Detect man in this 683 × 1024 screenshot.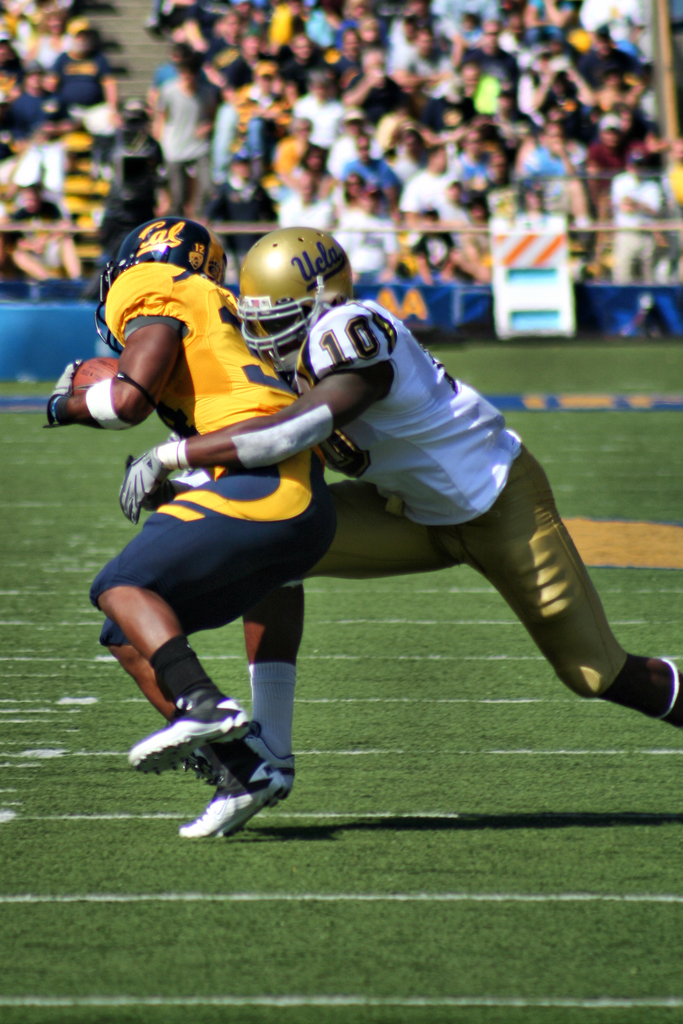
Detection: [left=0, top=191, right=93, bottom=291].
